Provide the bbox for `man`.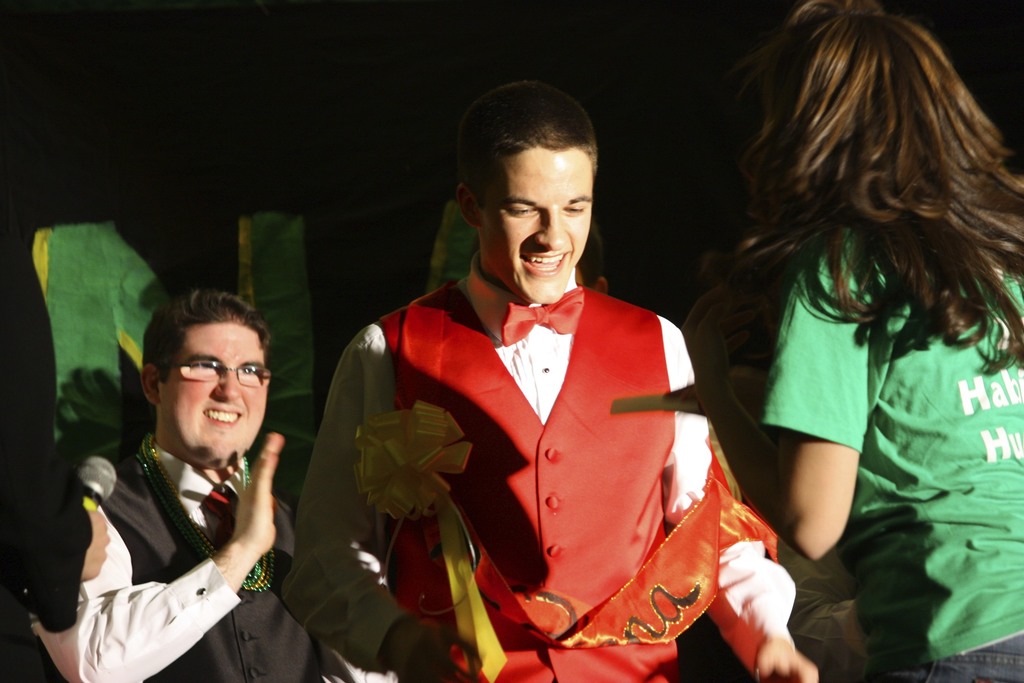
291:83:820:682.
